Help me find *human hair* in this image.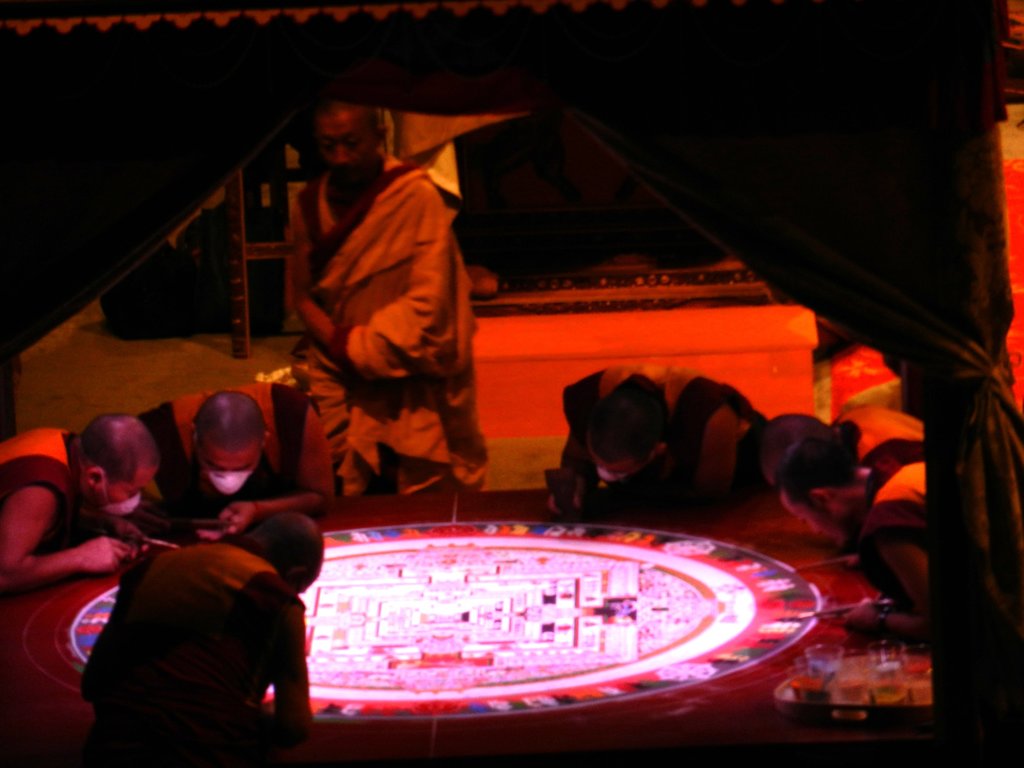
Found it: {"left": 579, "top": 373, "right": 674, "bottom": 468}.
